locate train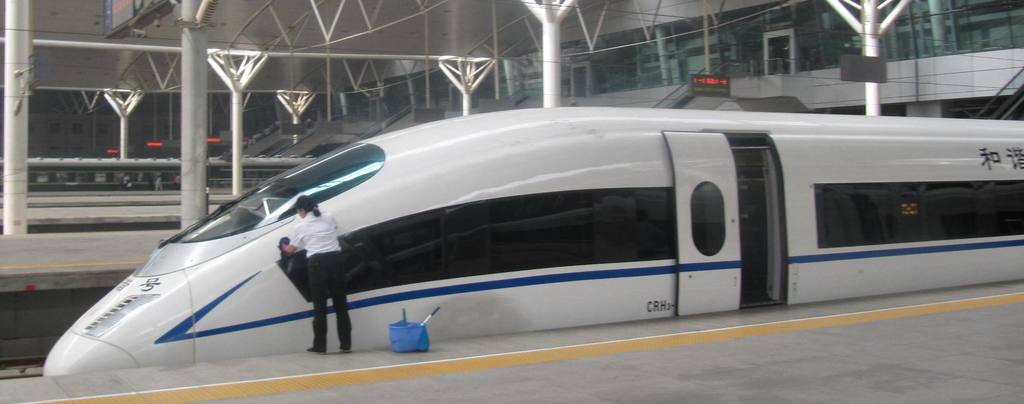
45/106/1022/379
